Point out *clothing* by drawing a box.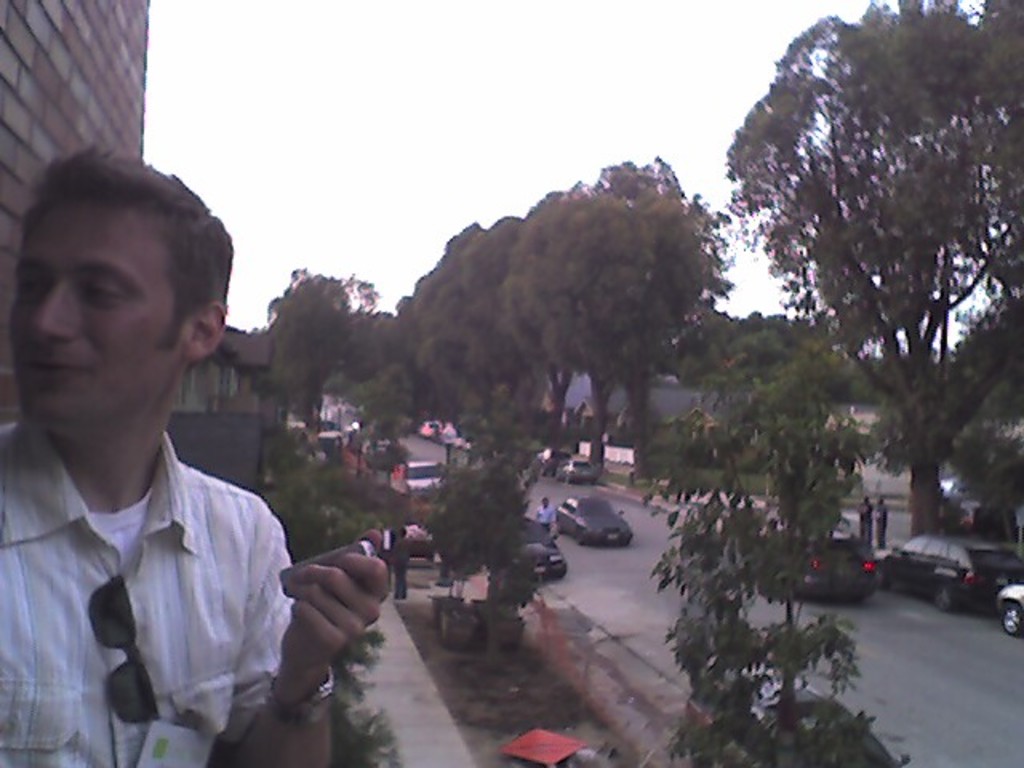
[880, 509, 885, 546].
